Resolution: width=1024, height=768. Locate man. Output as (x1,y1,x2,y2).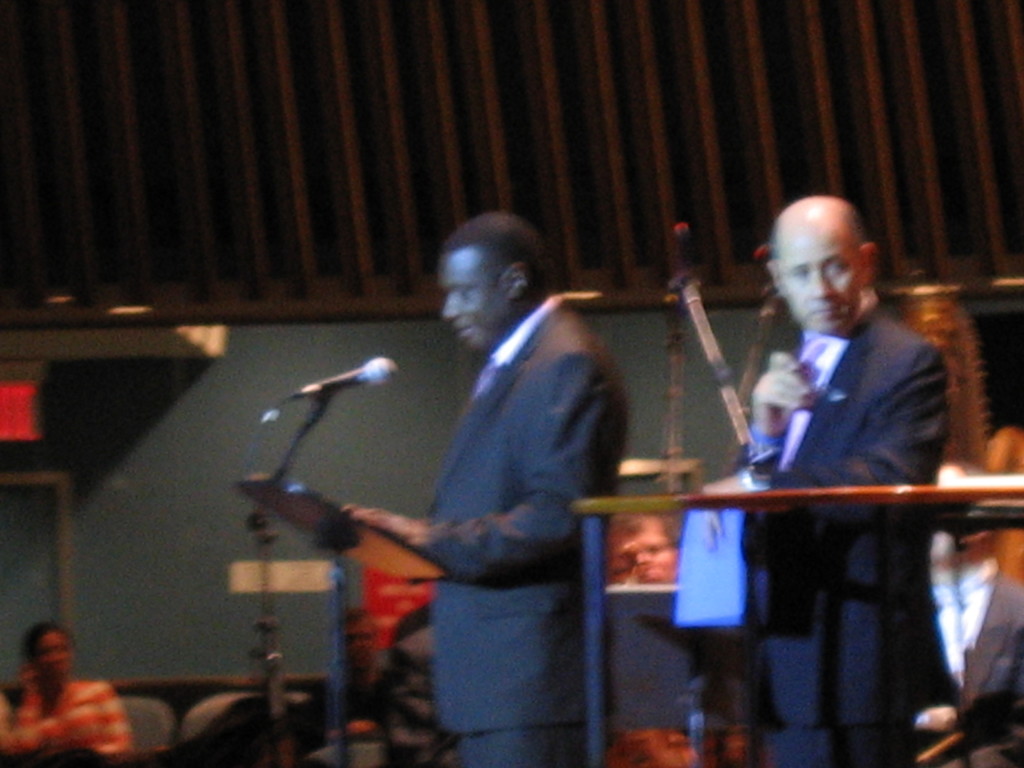
(742,192,953,767).
